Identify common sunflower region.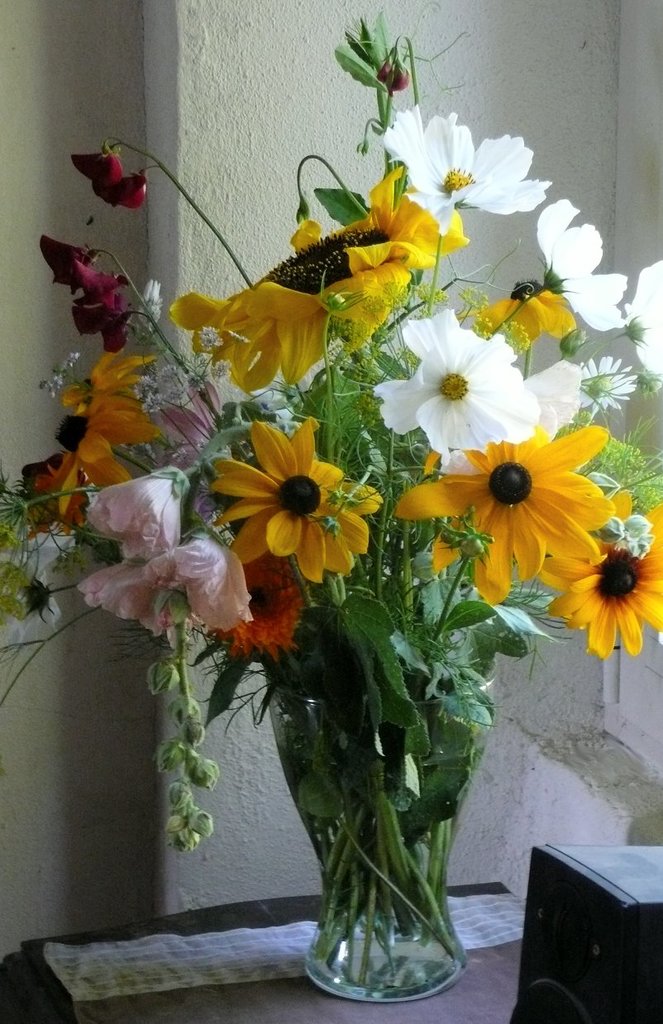
Region: {"left": 207, "top": 394, "right": 365, "bottom": 579}.
